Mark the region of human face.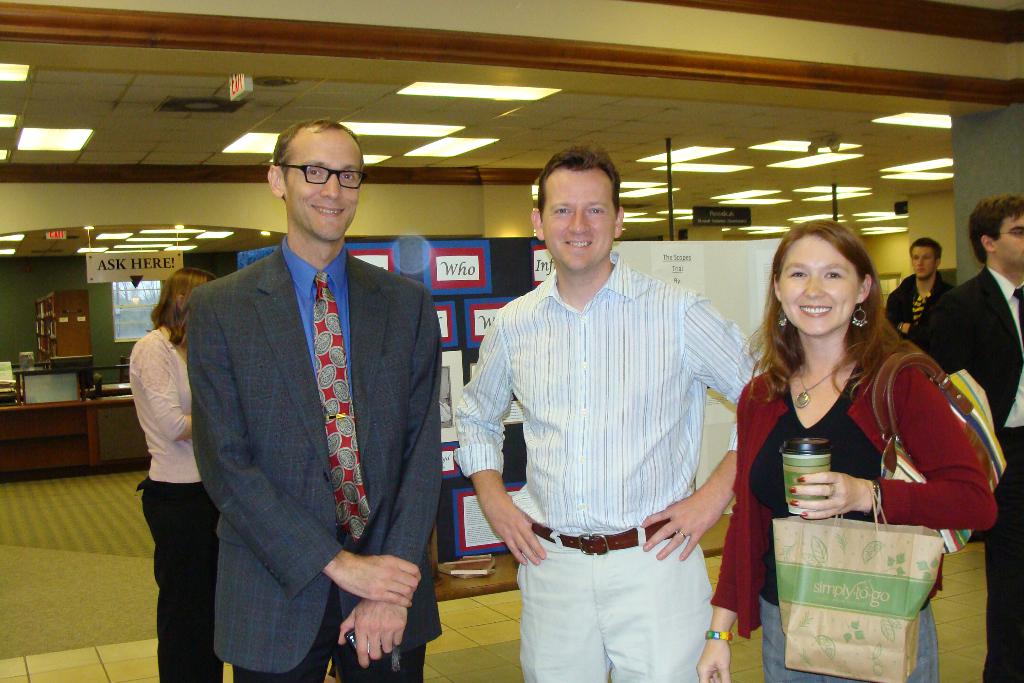
Region: [911,246,936,276].
